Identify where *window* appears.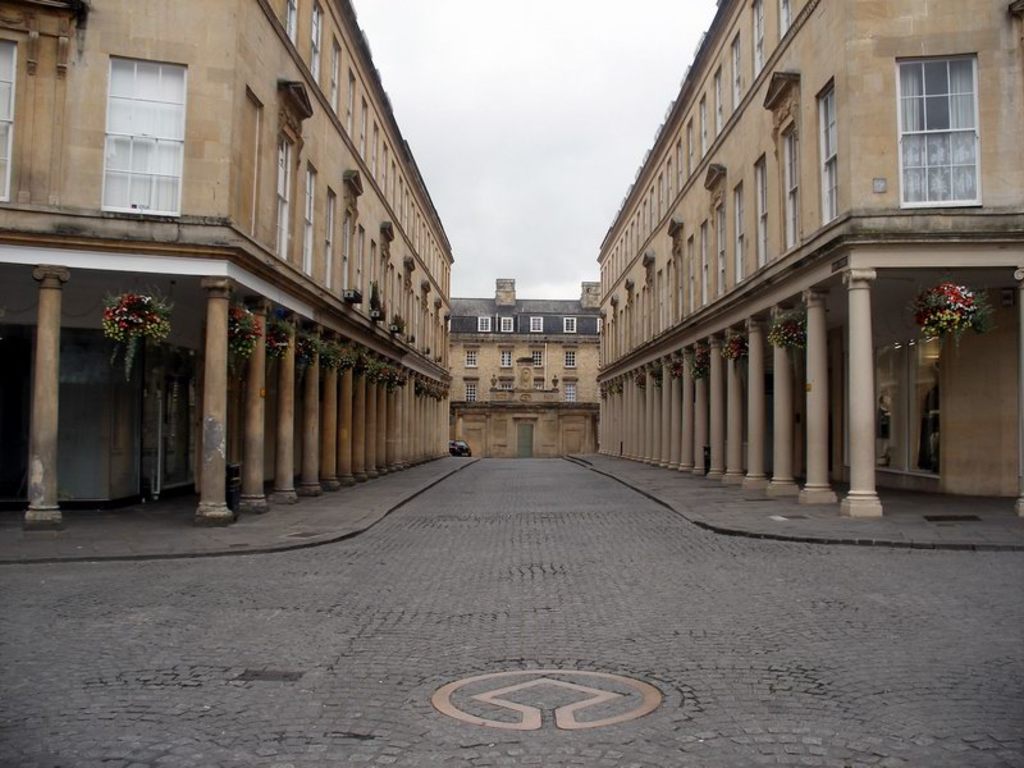
Appears at bbox=[714, 193, 728, 303].
